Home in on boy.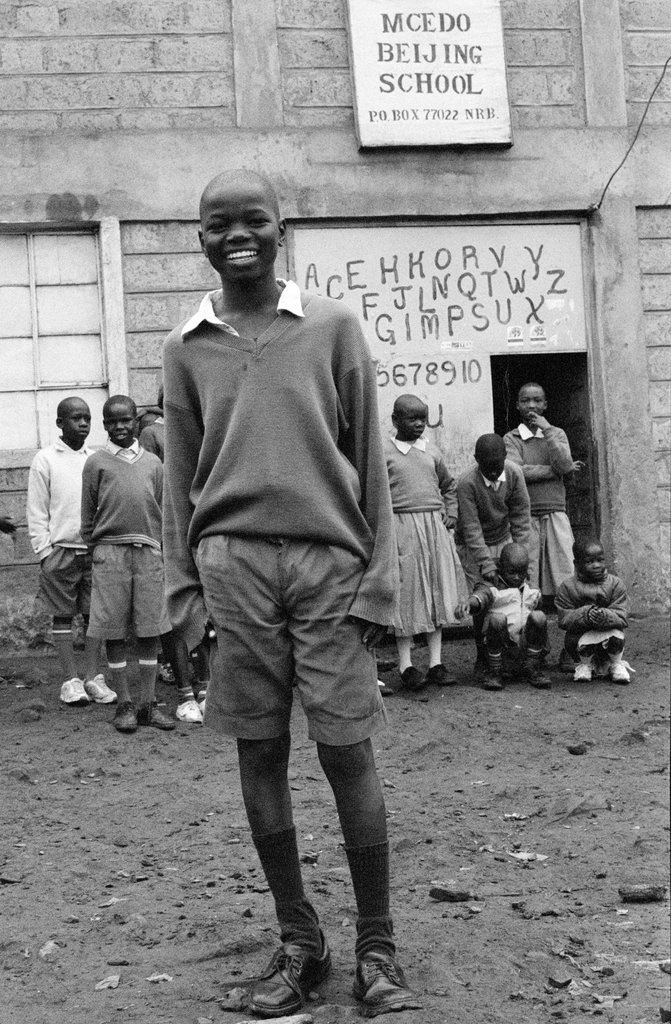
Homed in at {"left": 456, "top": 540, "right": 555, "bottom": 693}.
